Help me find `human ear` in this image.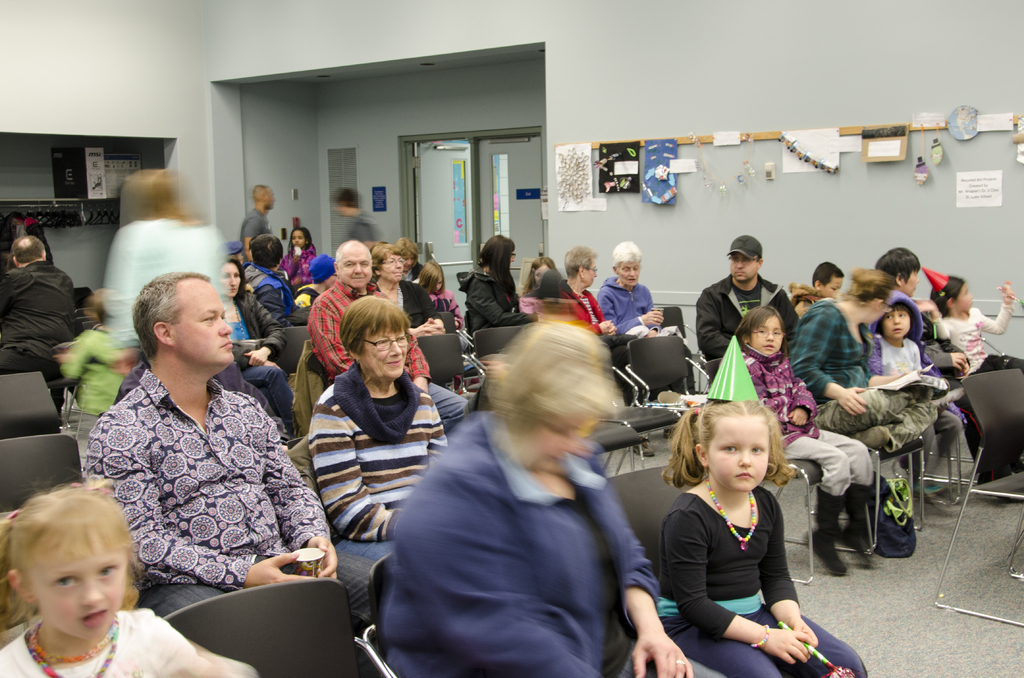
Found it: box=[348, 350, 360, 362].
